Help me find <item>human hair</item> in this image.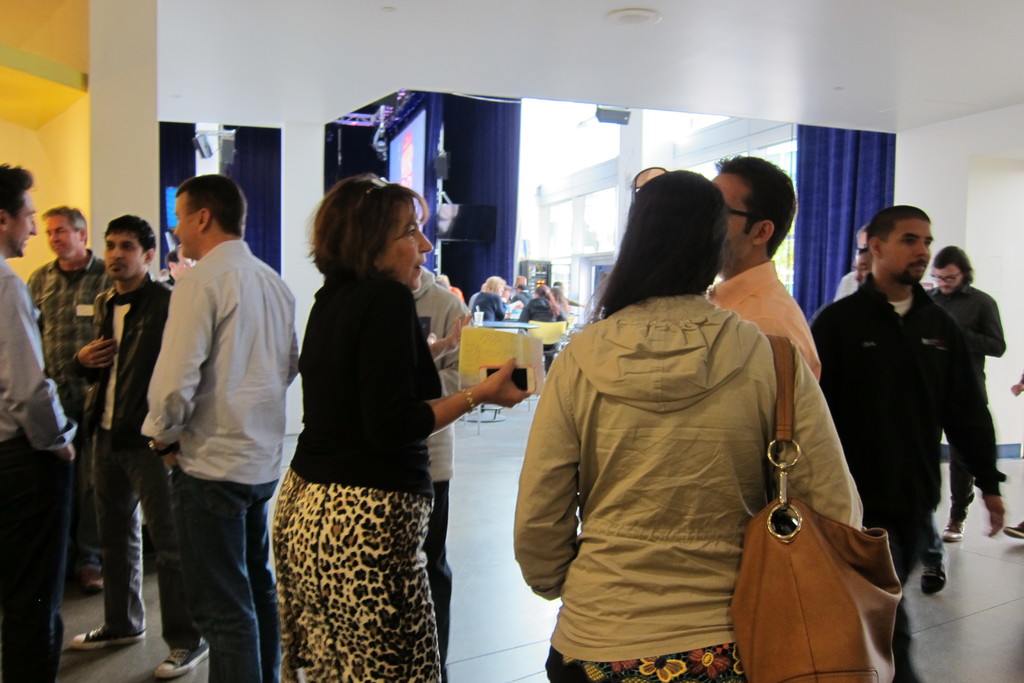
Found it: [x1=714, y1=154, x2=797, y2=257].
